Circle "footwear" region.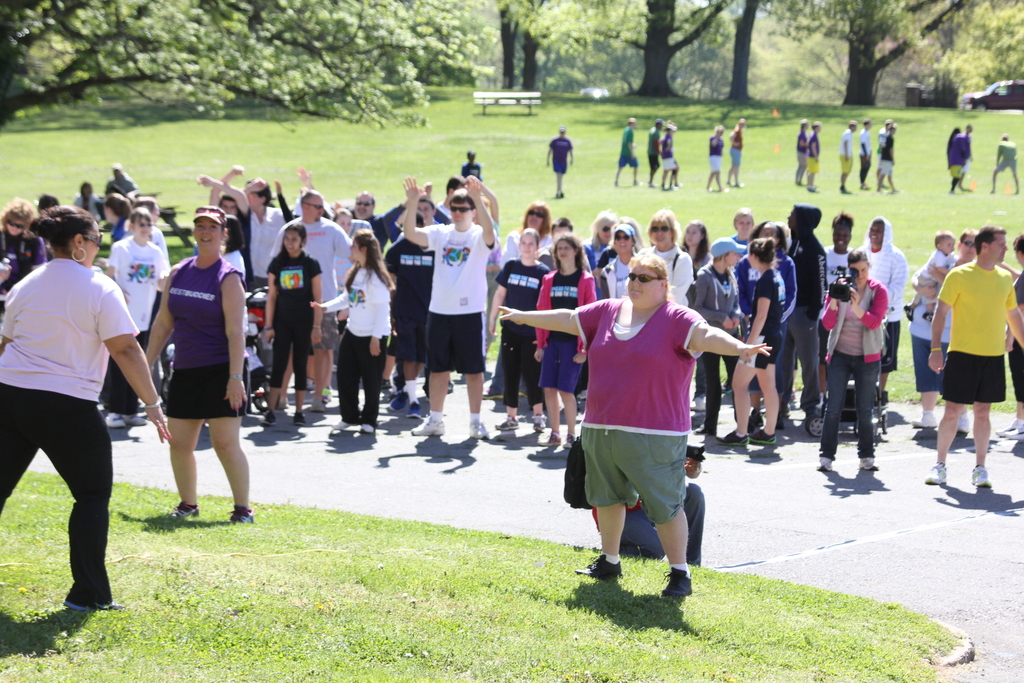
Region: <bbox>913, 415, 937, 427</bbox>.
